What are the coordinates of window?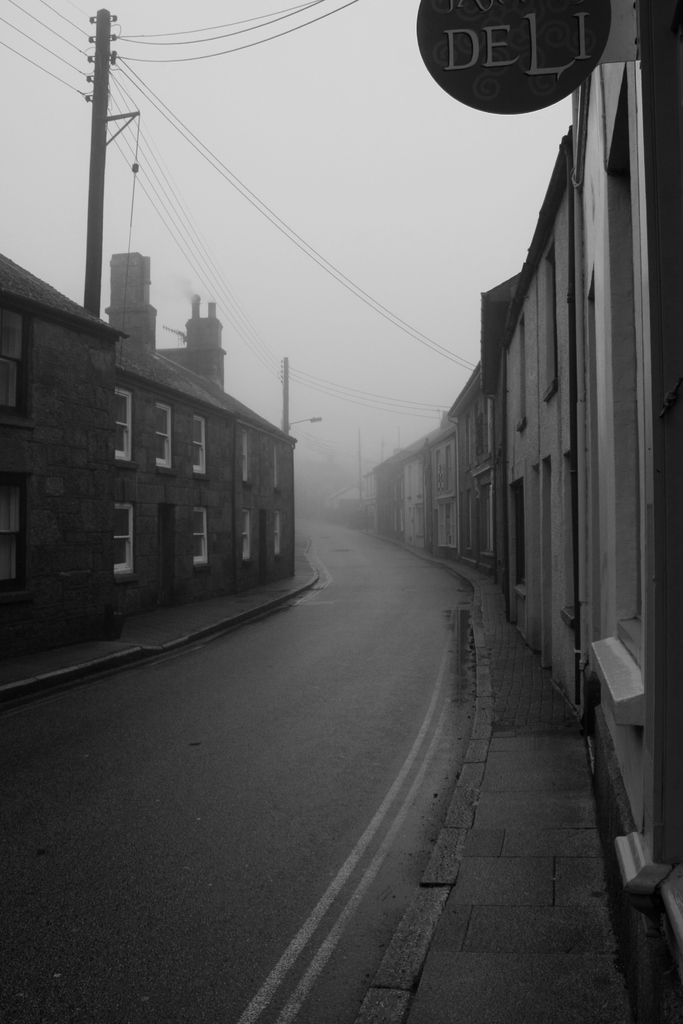
locate(120, 392, 134, 462).
